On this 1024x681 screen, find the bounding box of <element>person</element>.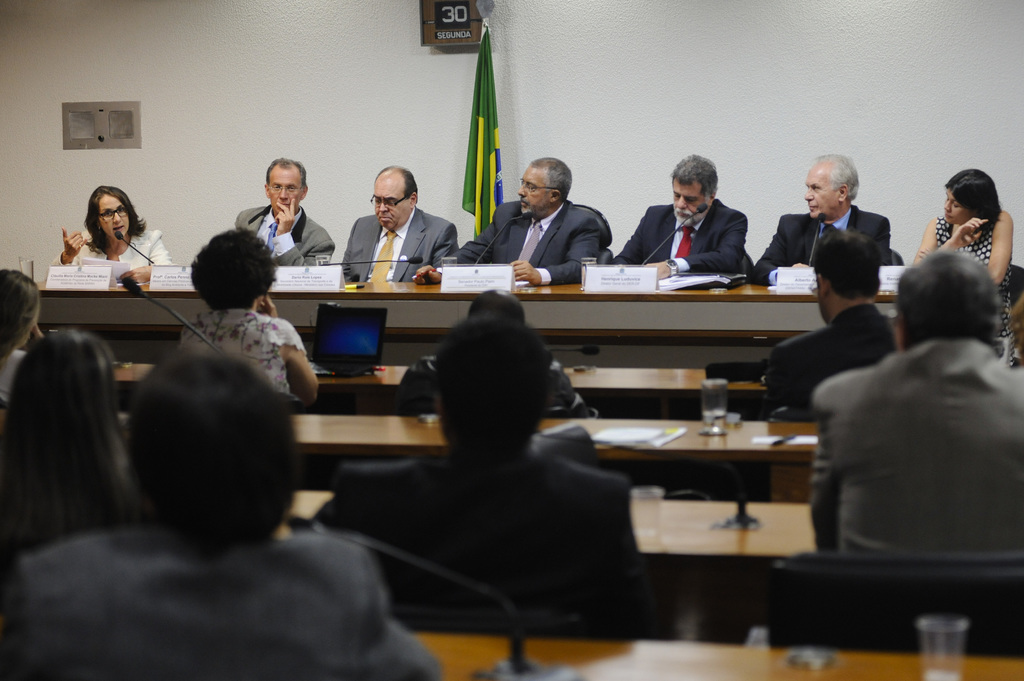
Bounding box: <region>414, 156, 604, 287</region>.
